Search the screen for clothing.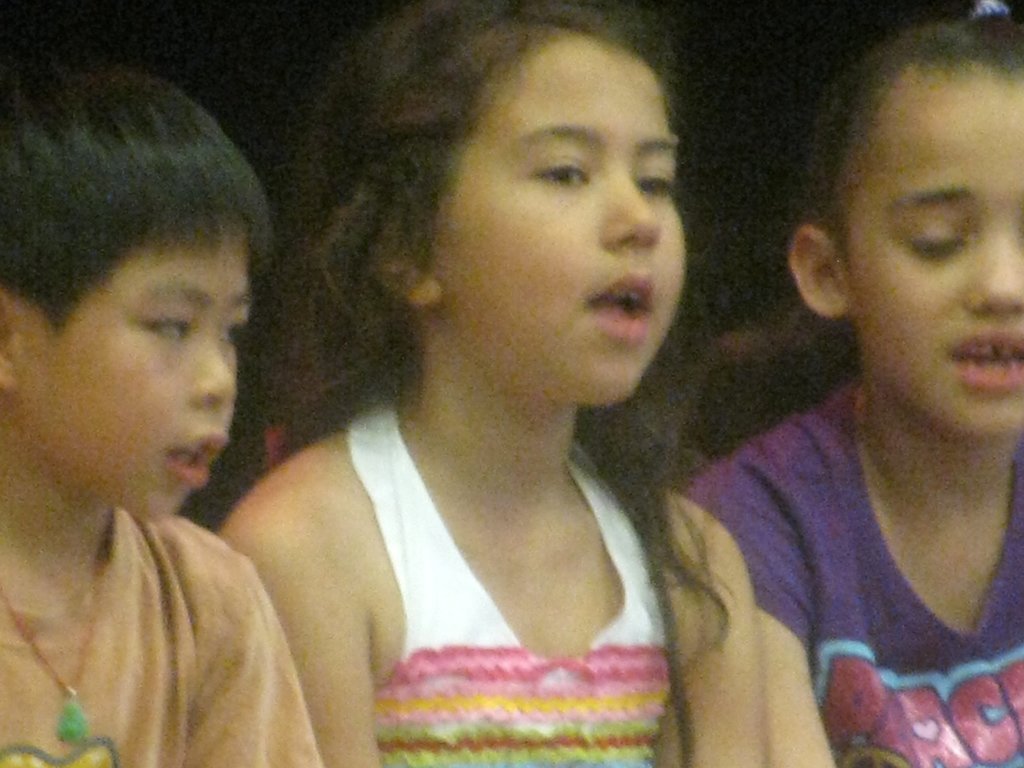
Found at 668/381/1022/767.
